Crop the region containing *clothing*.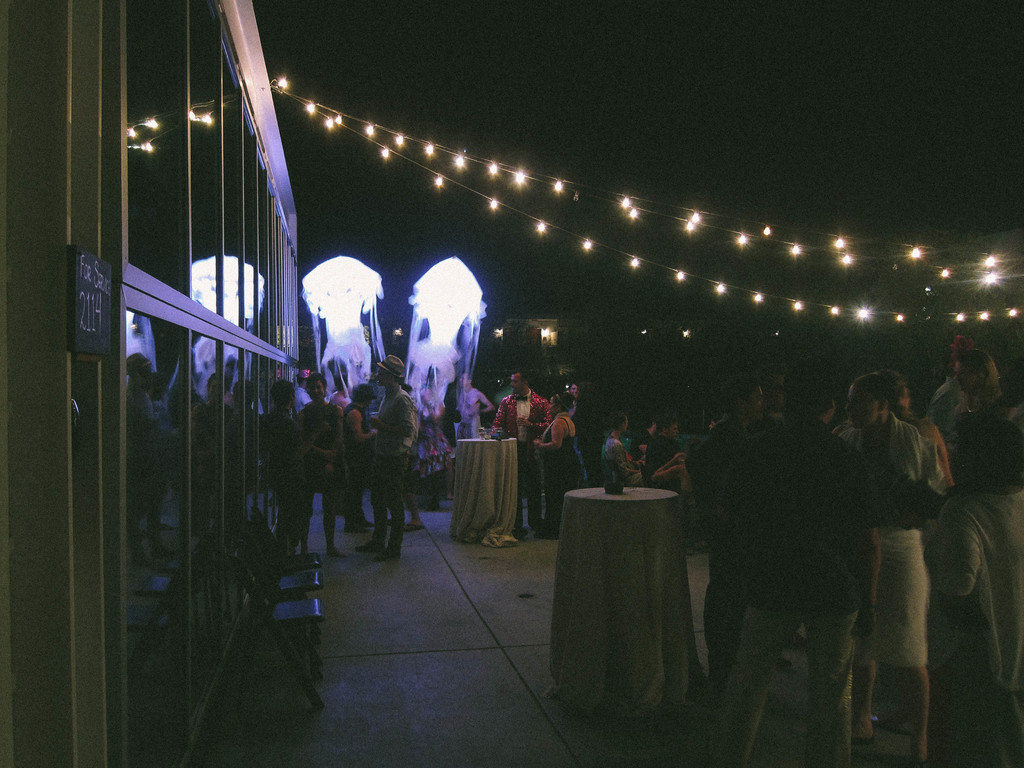
Crop region: <box>303,403,339,454</box>.
